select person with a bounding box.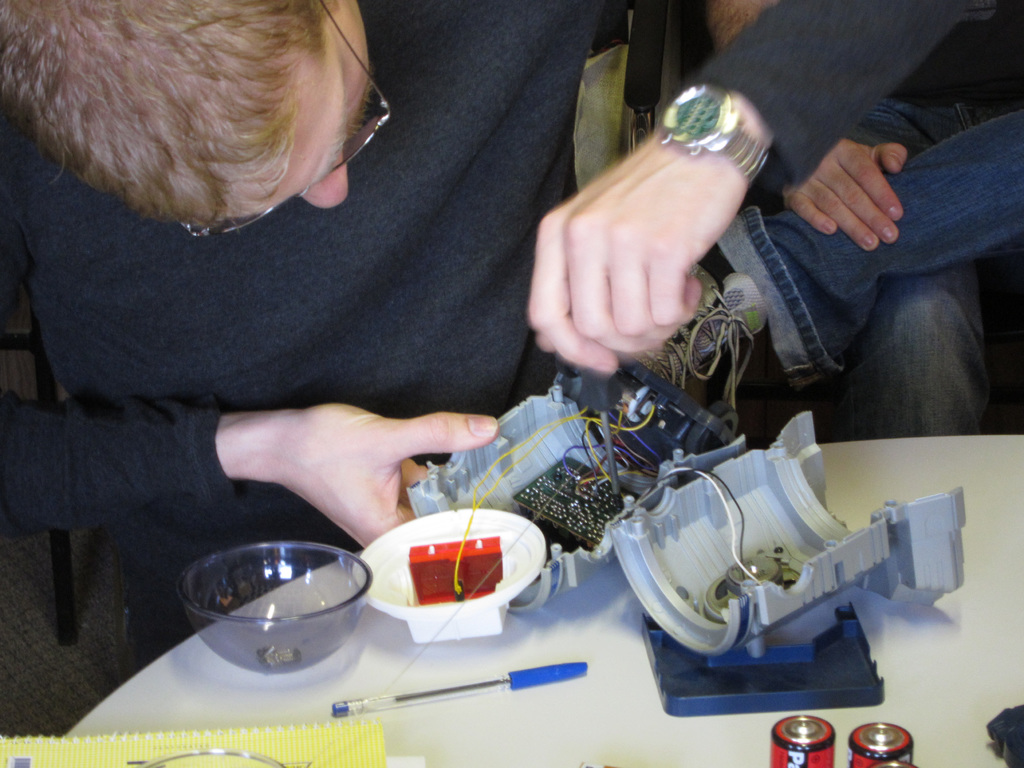
rect(700, 0, 1023, 442).
